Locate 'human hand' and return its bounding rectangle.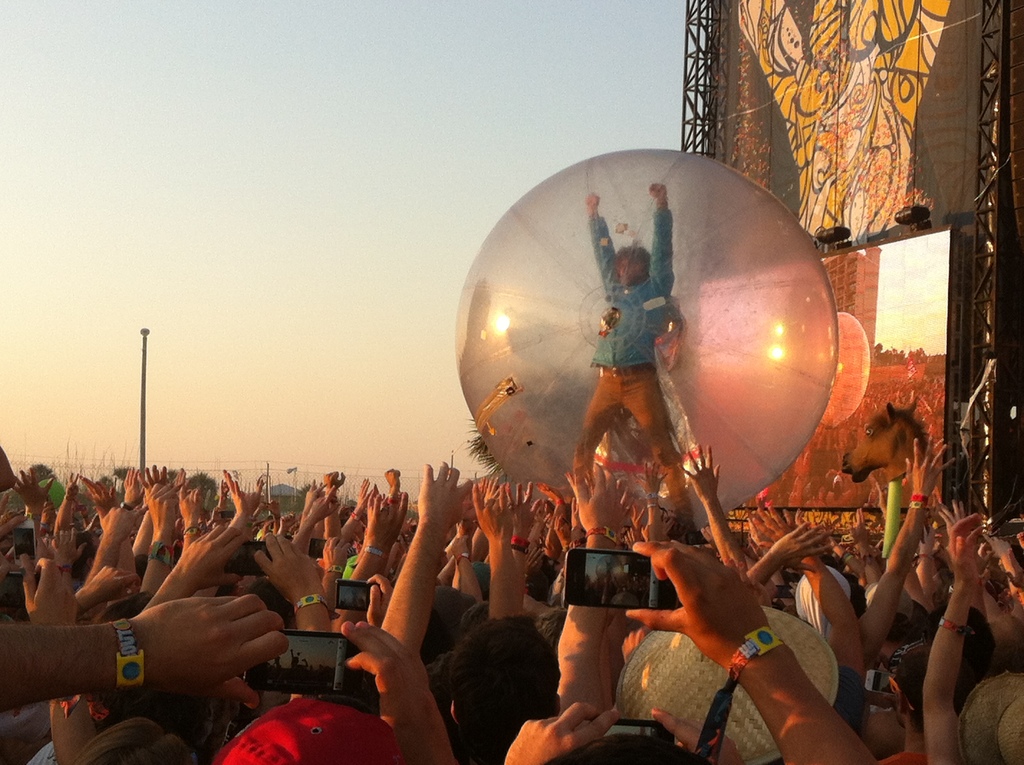
x1=76 y1=476 x2=111 y2=510.
